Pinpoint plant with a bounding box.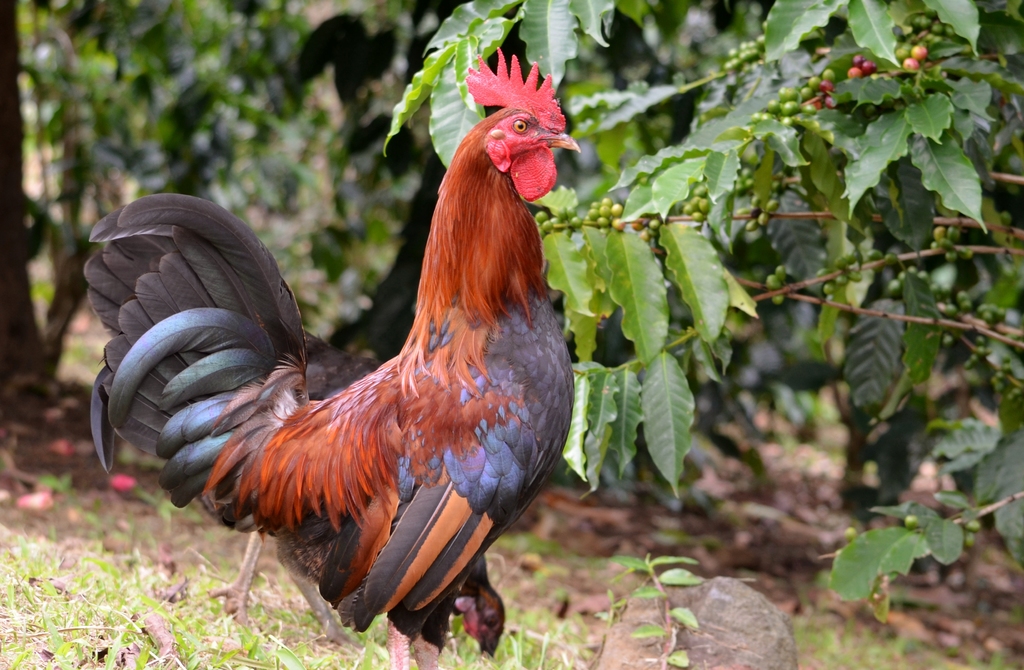
bbox(0, 468, 709, 669).
